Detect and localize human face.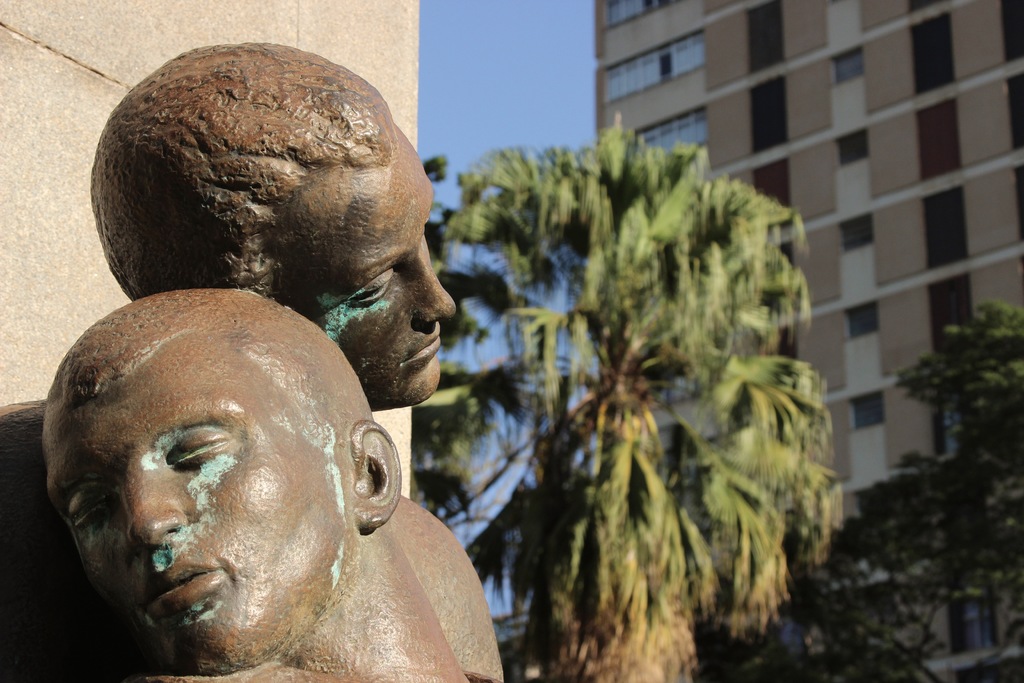
Localized at bbox=(40, 333, 354, 673).
